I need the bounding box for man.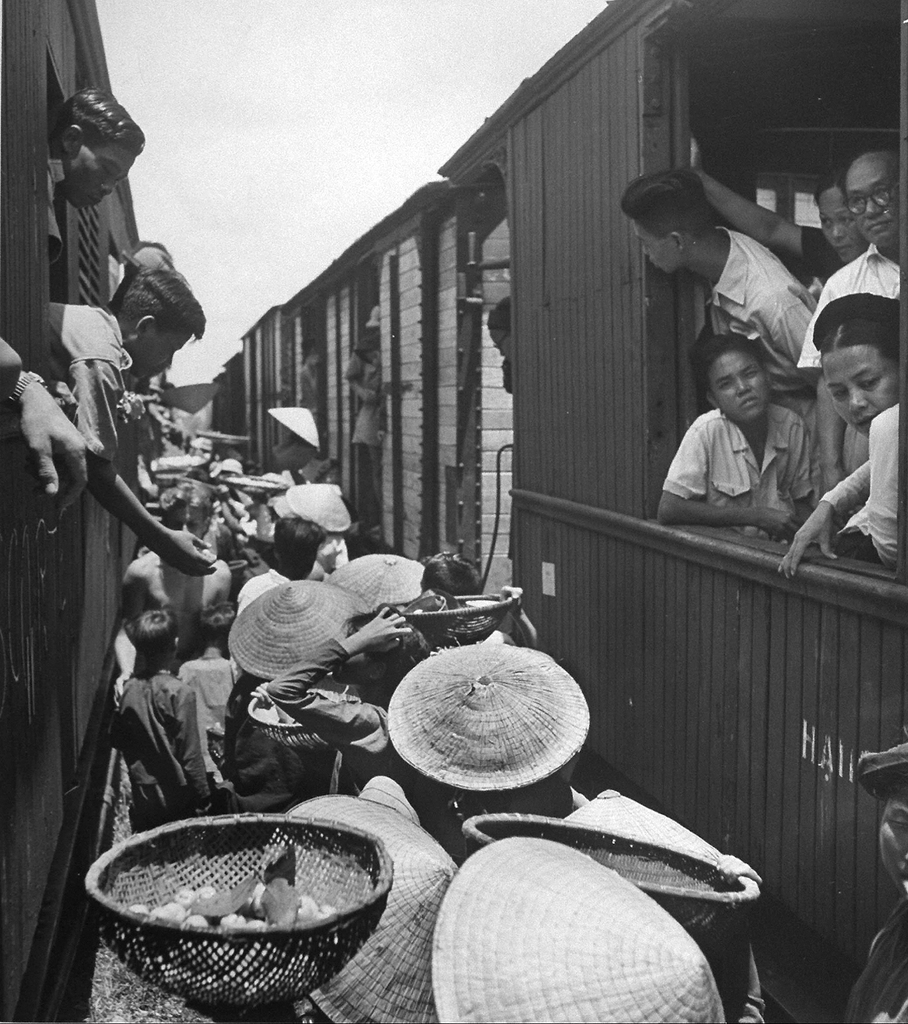
Here it is: [left=654, top=333, right=814, bottom=520].
